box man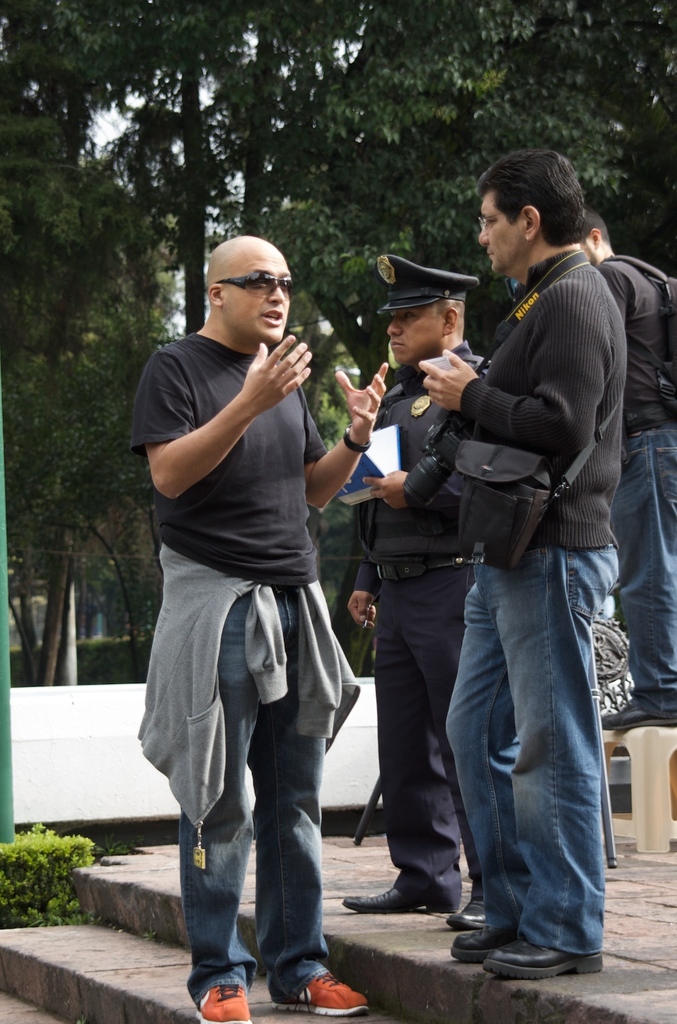
pyautogui.locateOnScreen(340, 261, 499, 919)
